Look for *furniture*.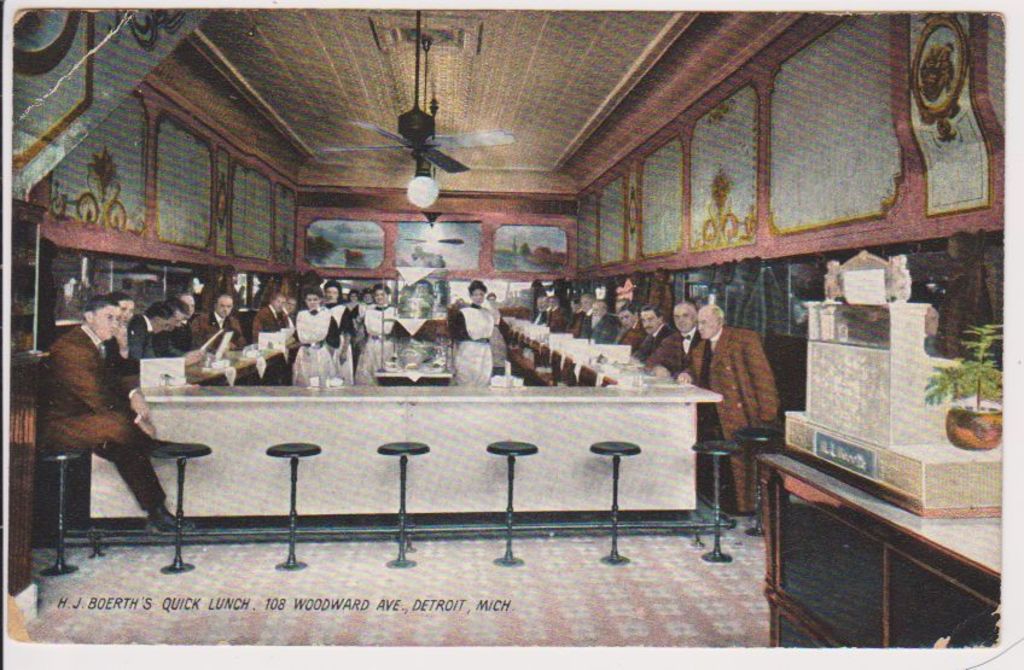
Found: {"x1": 764, "y1": 448, "x2": 1002, "y2": 651}.
